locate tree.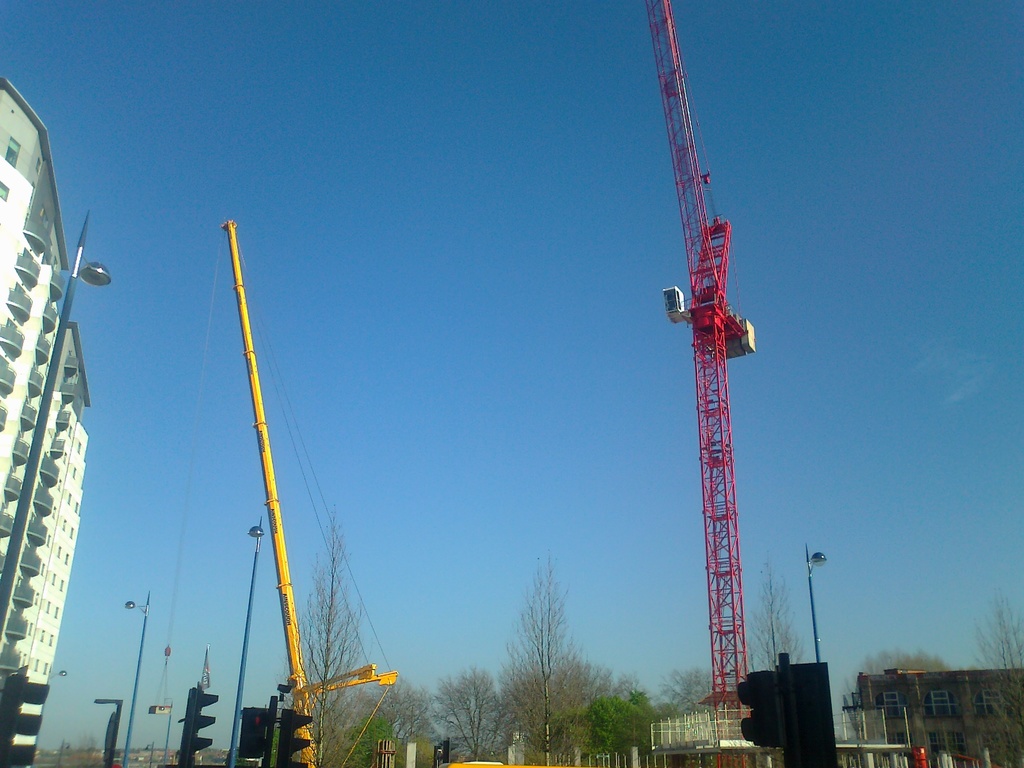
Bounding box: 344/696/399/767.
